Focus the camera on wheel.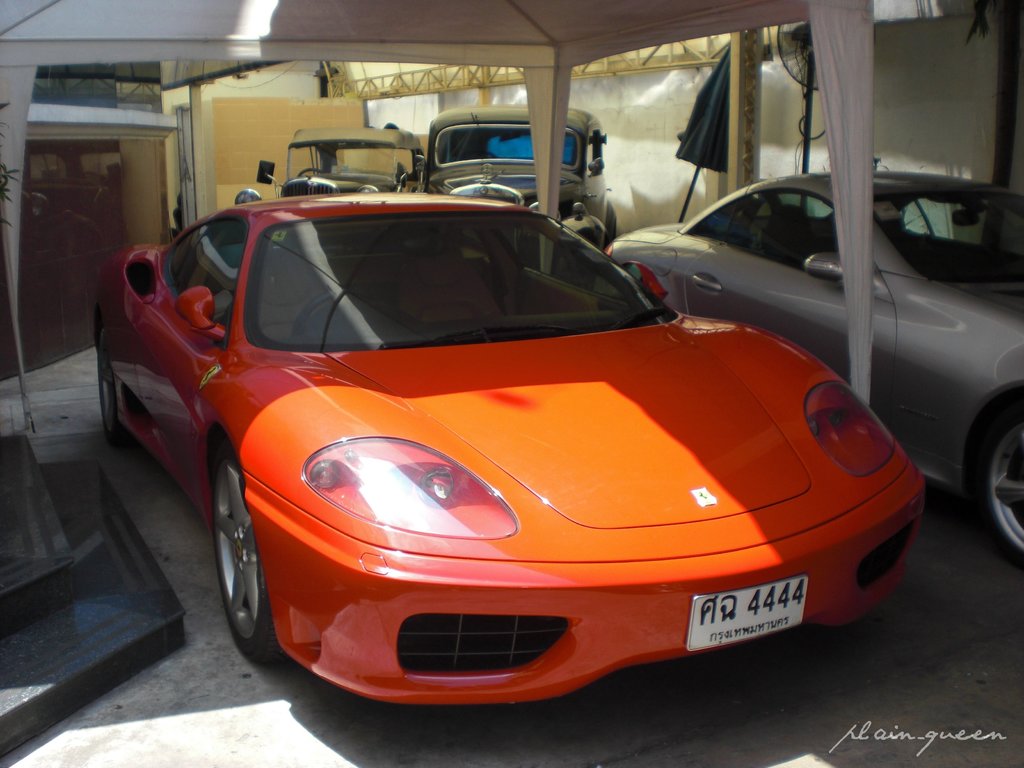
Focus region: (x1=287, y1=287, x2=387, y2=340).
